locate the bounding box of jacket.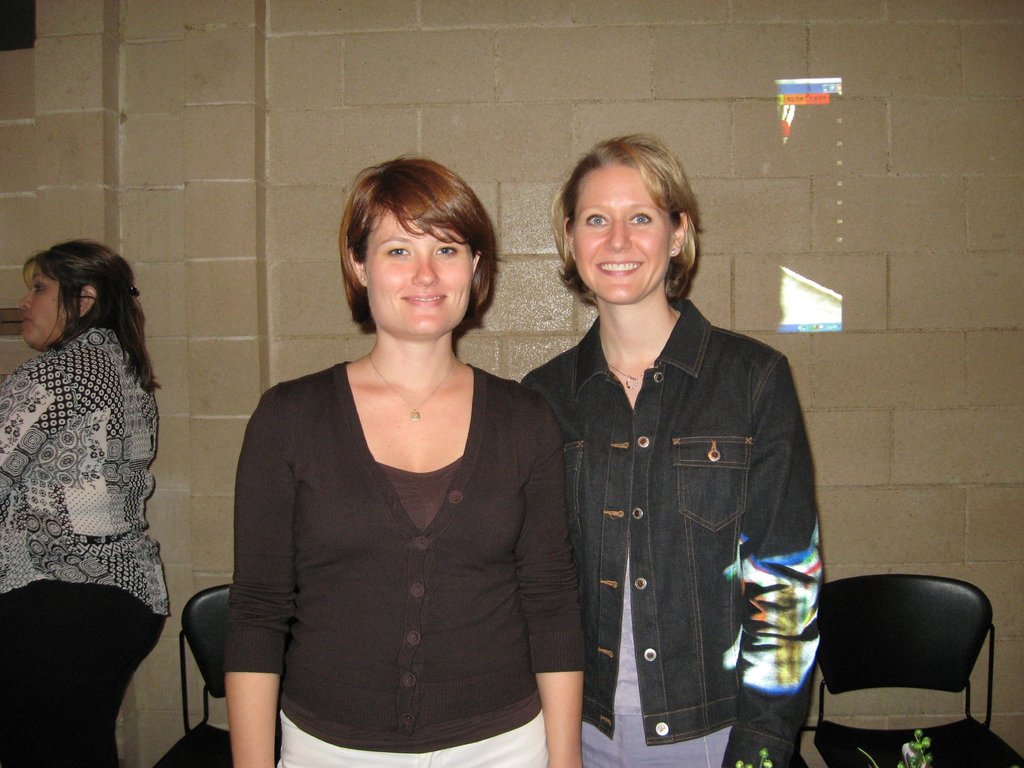
Bounding box: {"left": 518, "top": 293, "right": 823, "bottom": 767}.
